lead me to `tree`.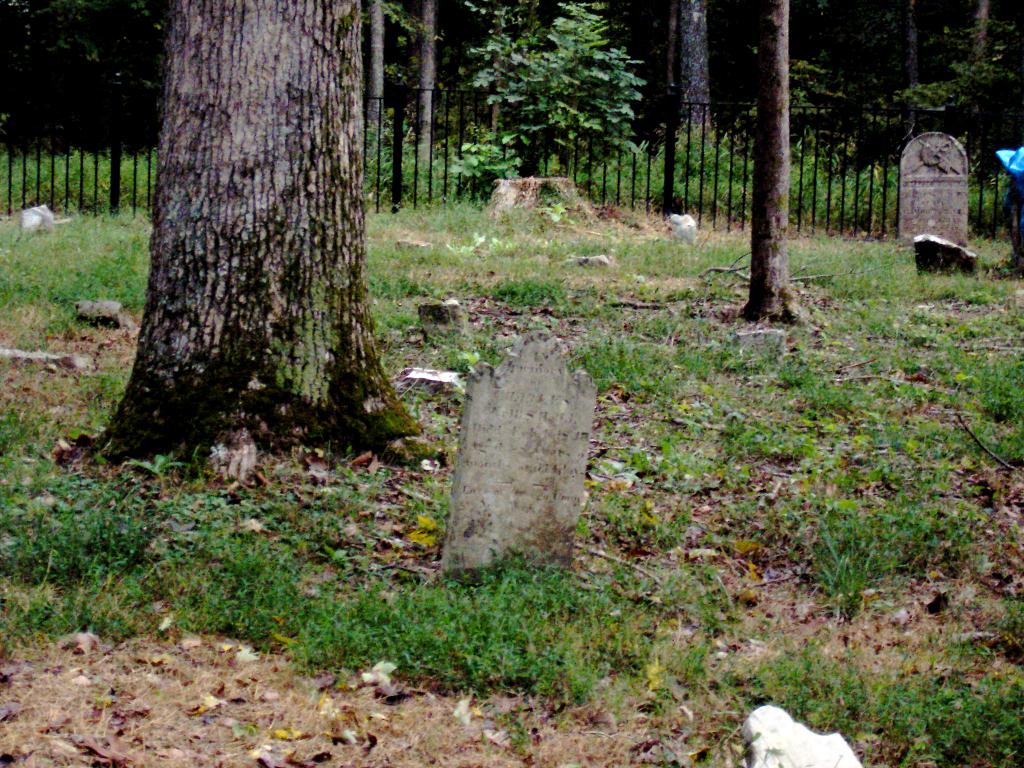
Lead to {"left": 90, "top": 11, "right": 432, "bottom": 470}.
